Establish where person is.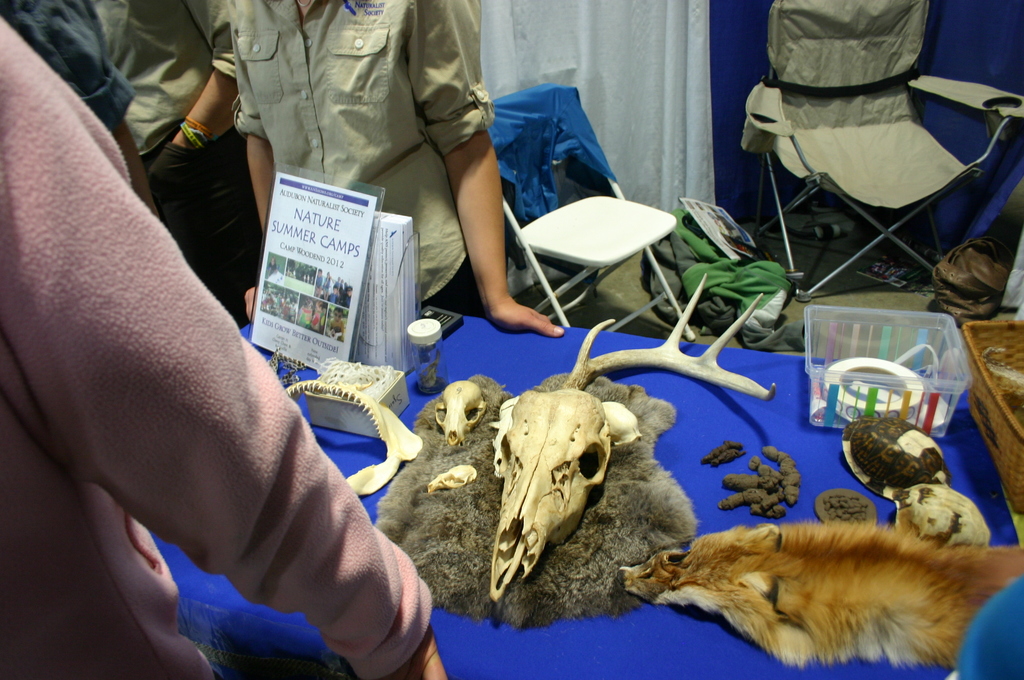
Established at <bbox>229, 0, 564, 337</bbox>.
